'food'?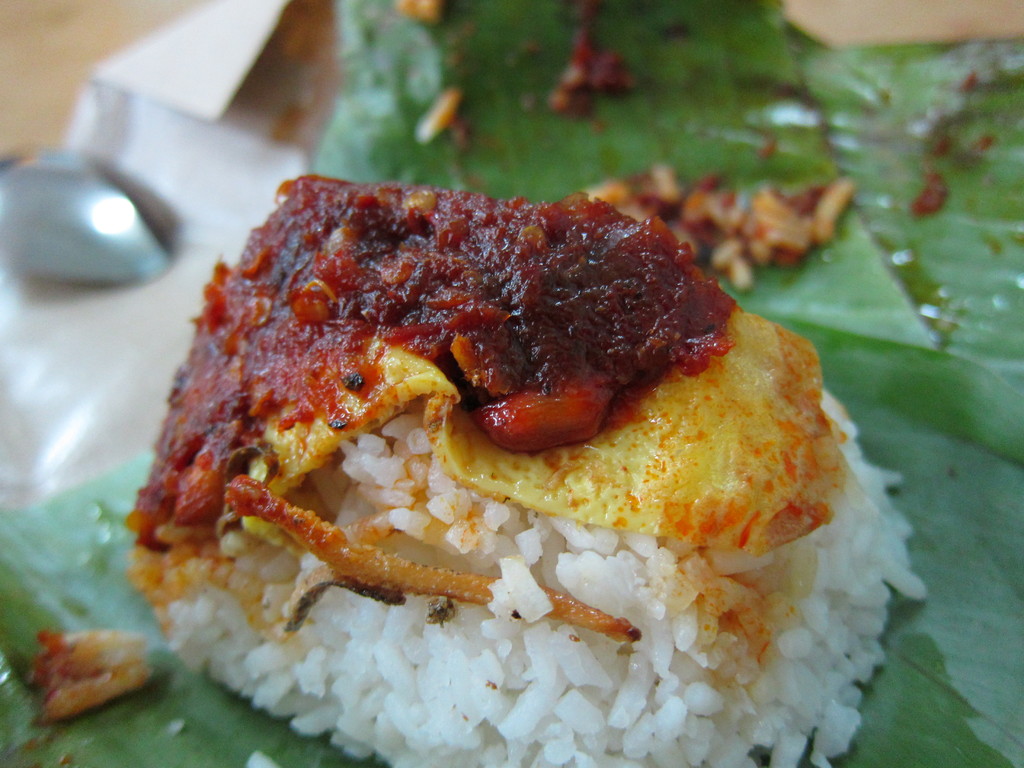
{"left": 125, "top": 170, "right": 928, "bottom": 767}
